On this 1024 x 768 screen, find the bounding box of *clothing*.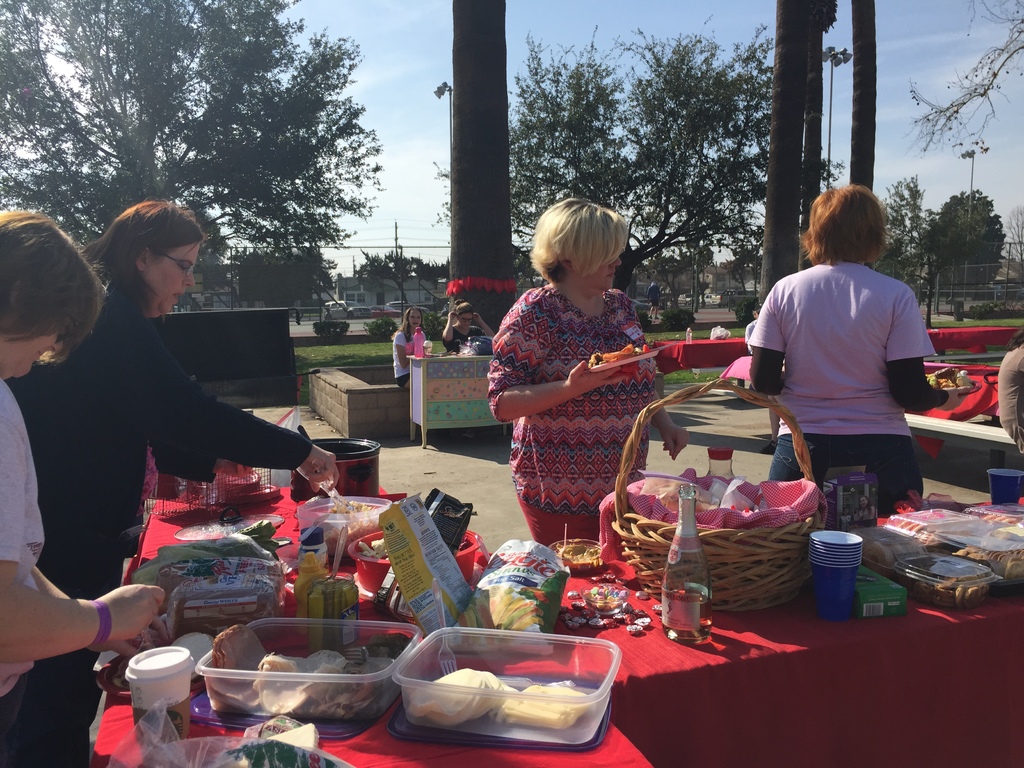
Bounding box: x1=636 y1=284 x2=664 y2=314.
